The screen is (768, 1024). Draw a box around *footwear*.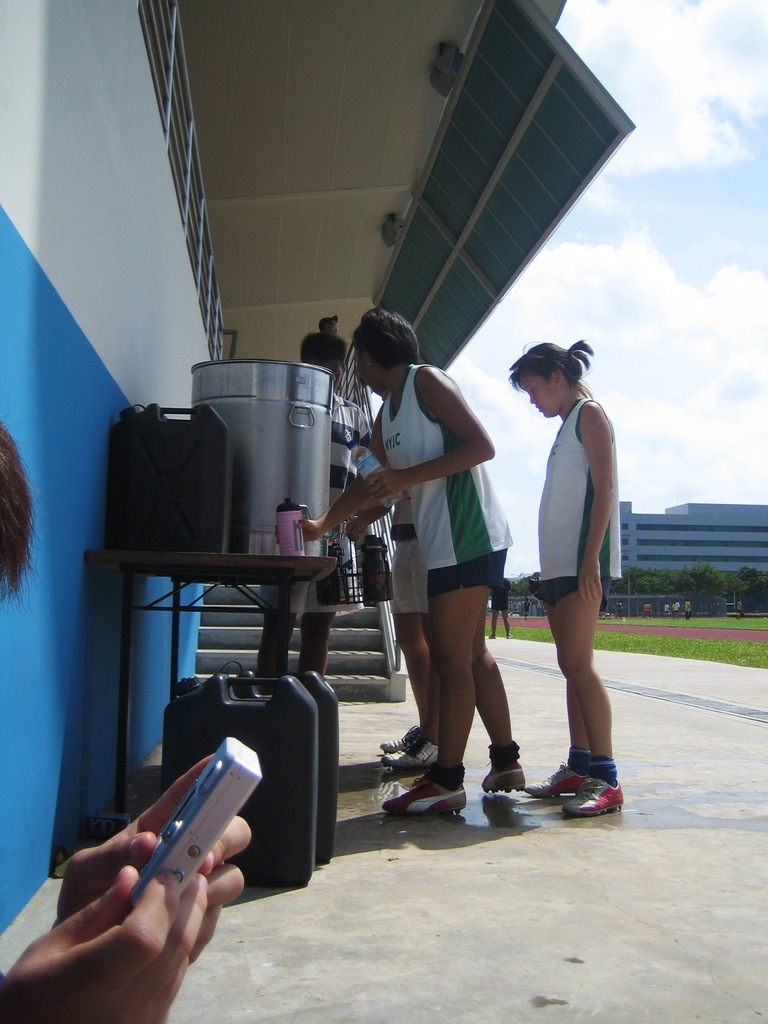
{"left": 506, "top": 633, "right": 515, "bottom": 640}.
